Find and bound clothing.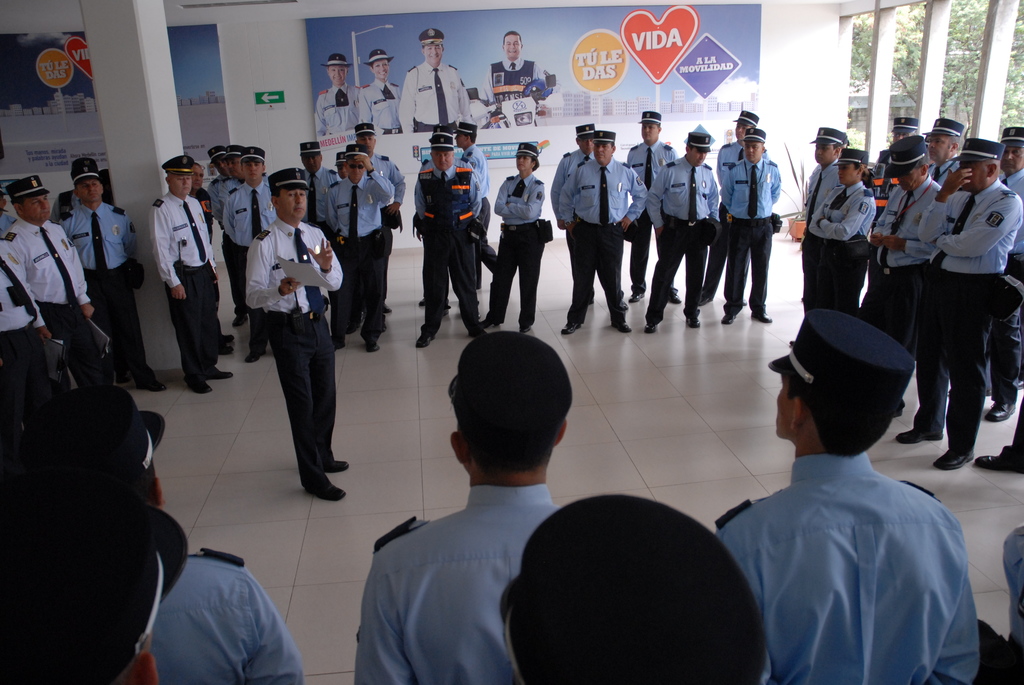
Bound: l=737, t=450, r=986, b=684.
